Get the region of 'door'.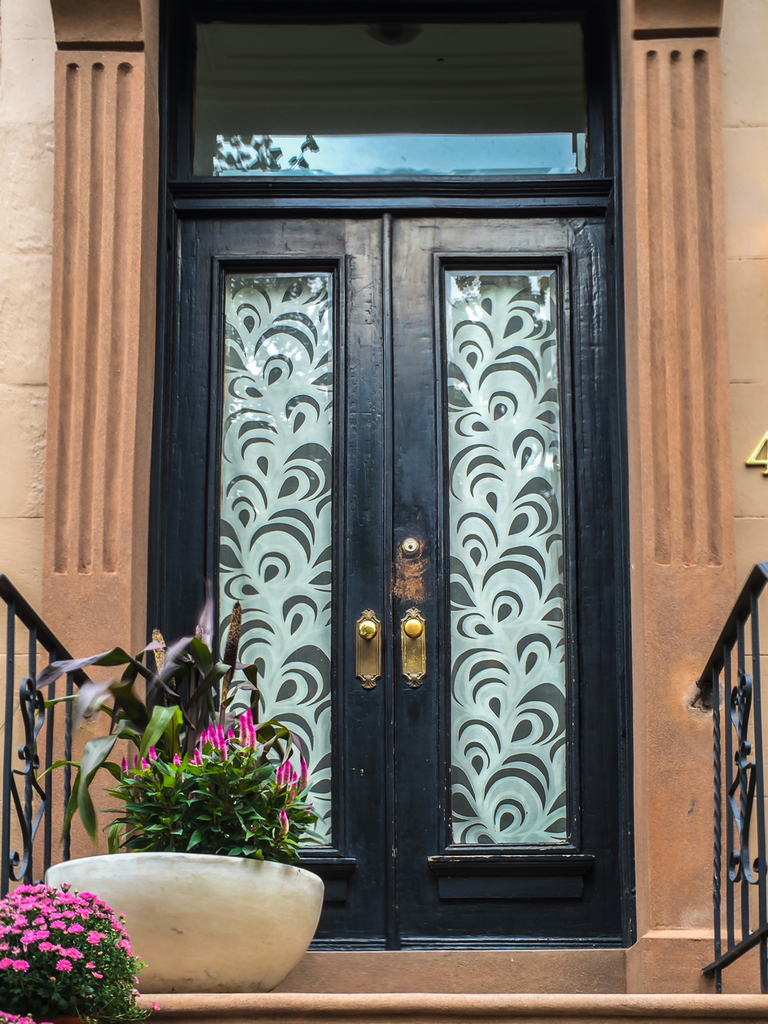
pyautogui.locateOnScreen(134, 130, 620, 944).
